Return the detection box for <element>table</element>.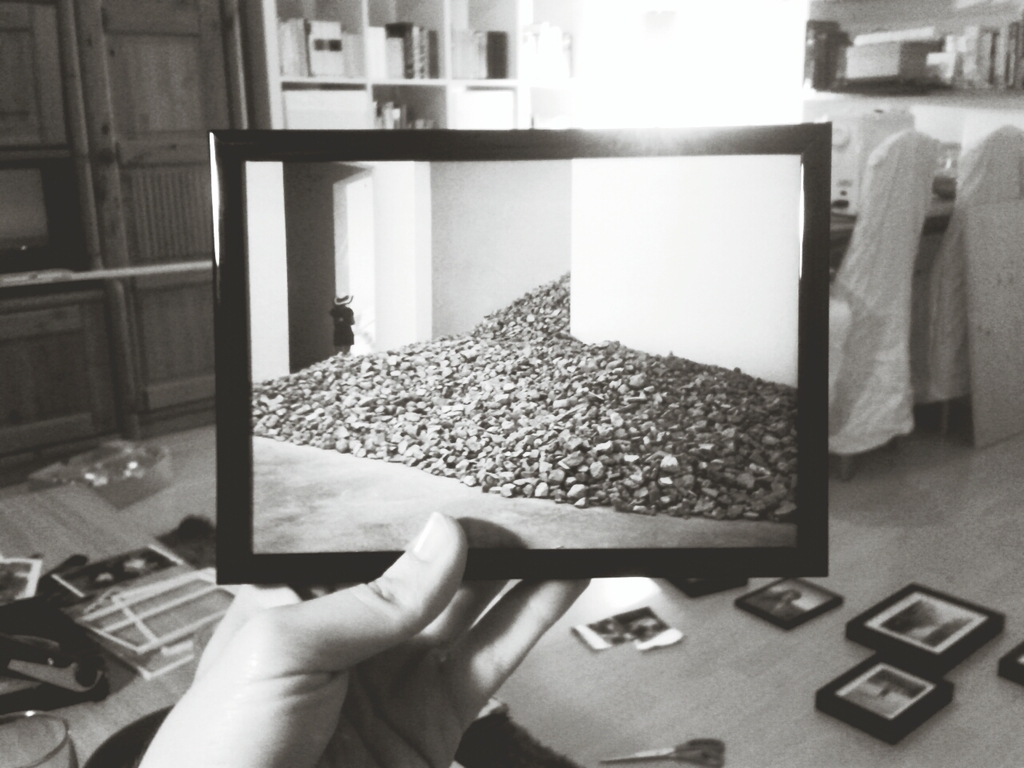
{"x1": 831, "y1": 186, "x2": 942, "y2": 238}.
